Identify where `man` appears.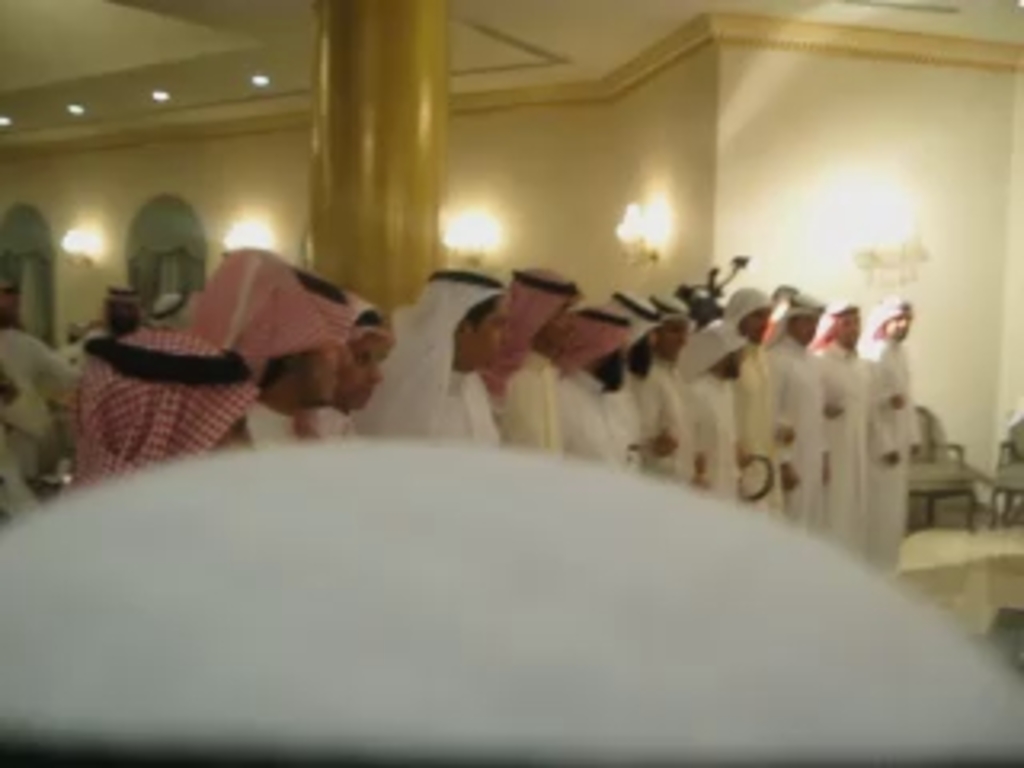
Appears at rect(74, 282, 154, 352).
